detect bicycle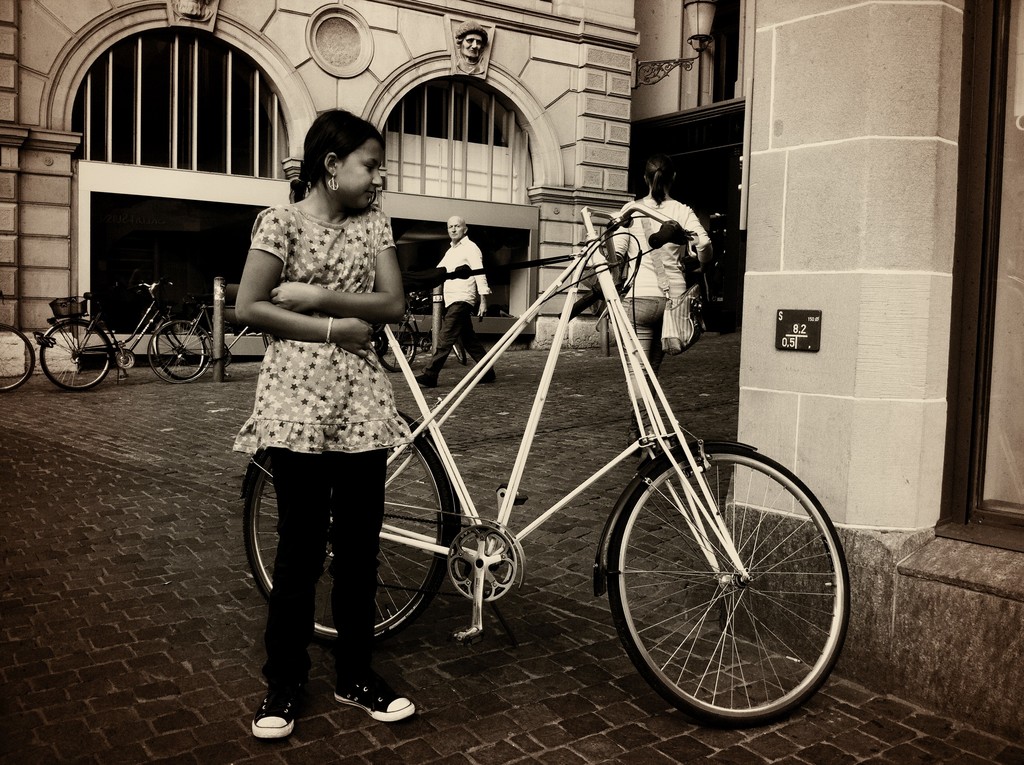
(x1=144, y1=290, x2=280, y2=380)
